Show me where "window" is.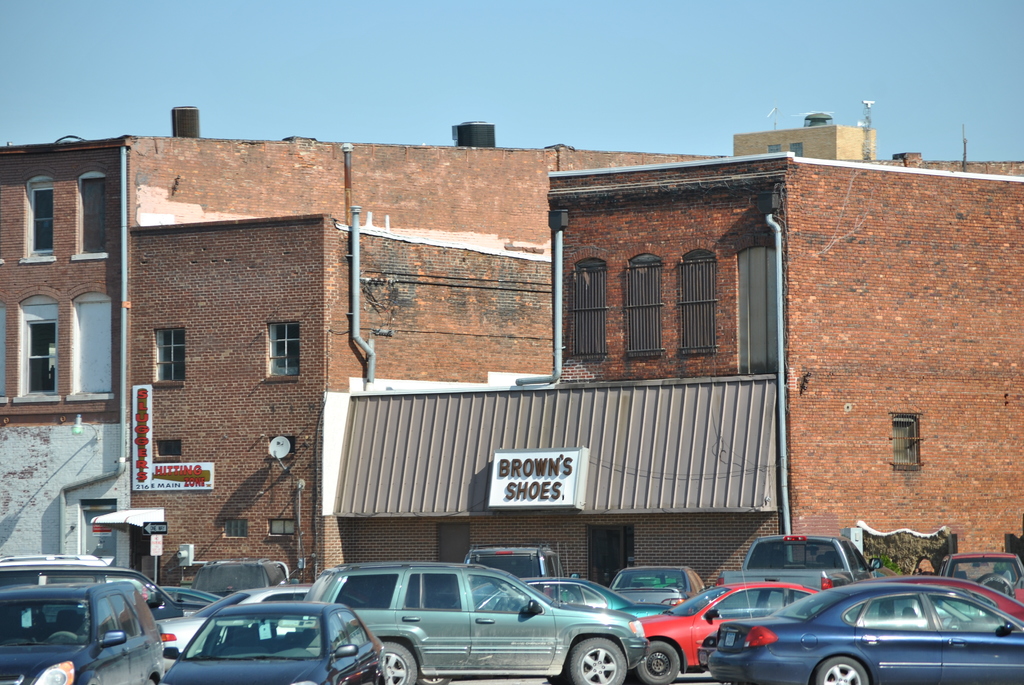
"window" is at 47,576,101,585.
